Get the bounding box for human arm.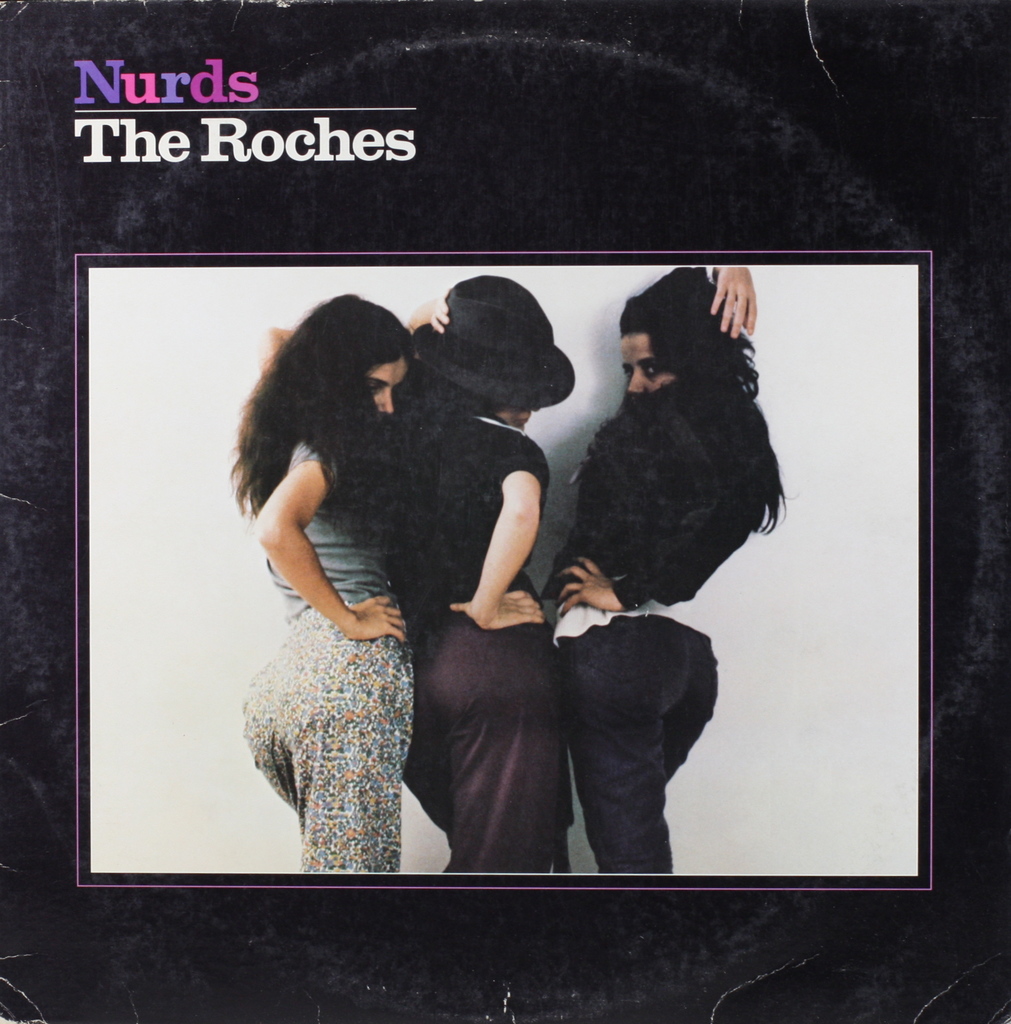
<box>698,264,759,349</box>.
